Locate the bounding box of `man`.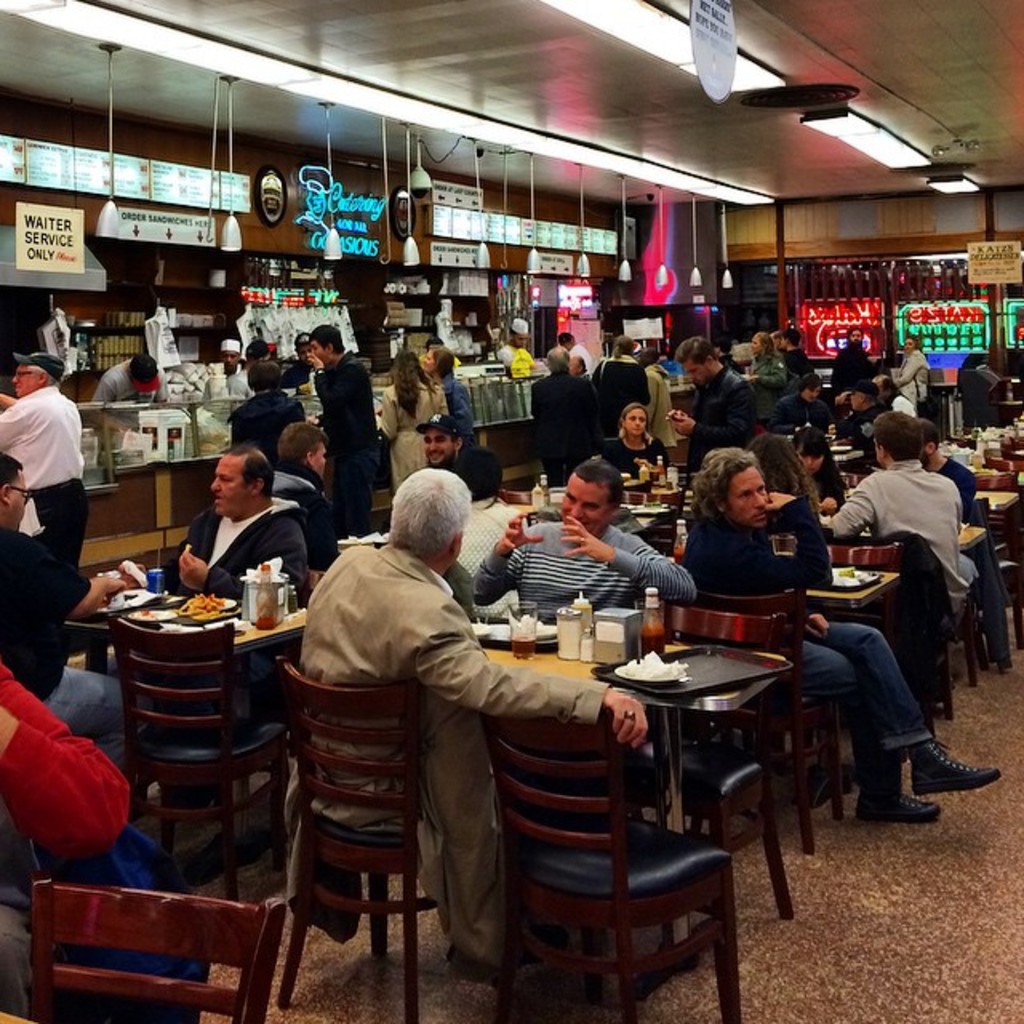
Bounding box: bbox(819, 326, 888, 400).
